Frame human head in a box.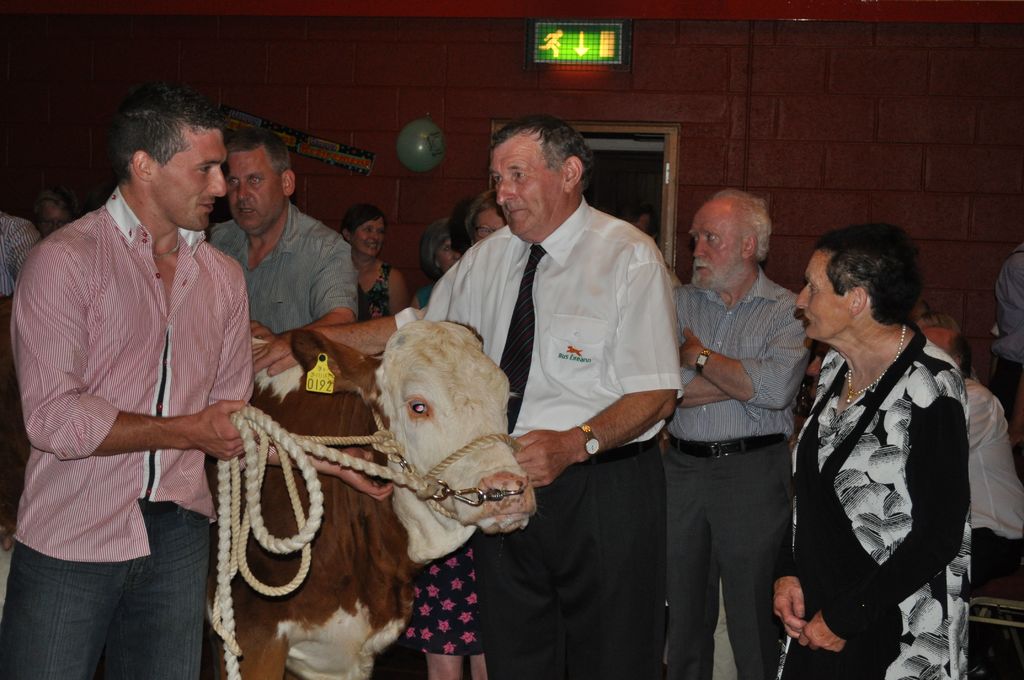
pyautogui.locateOnScreen(101, 74, 243, 225).
